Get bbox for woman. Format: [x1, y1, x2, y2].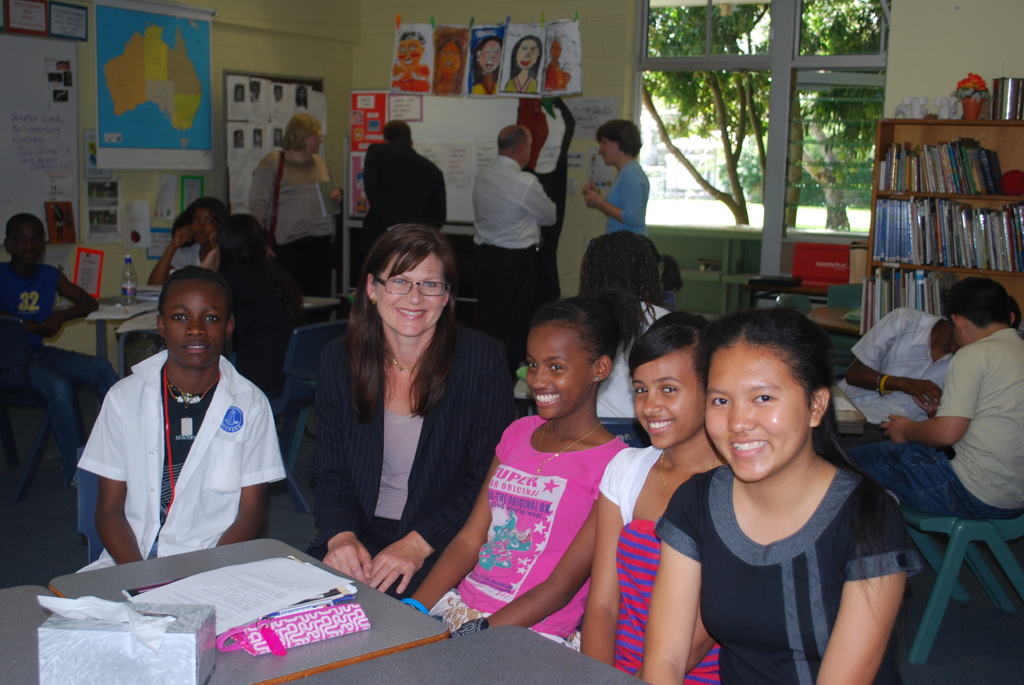
[430, 37, 465, 95].
